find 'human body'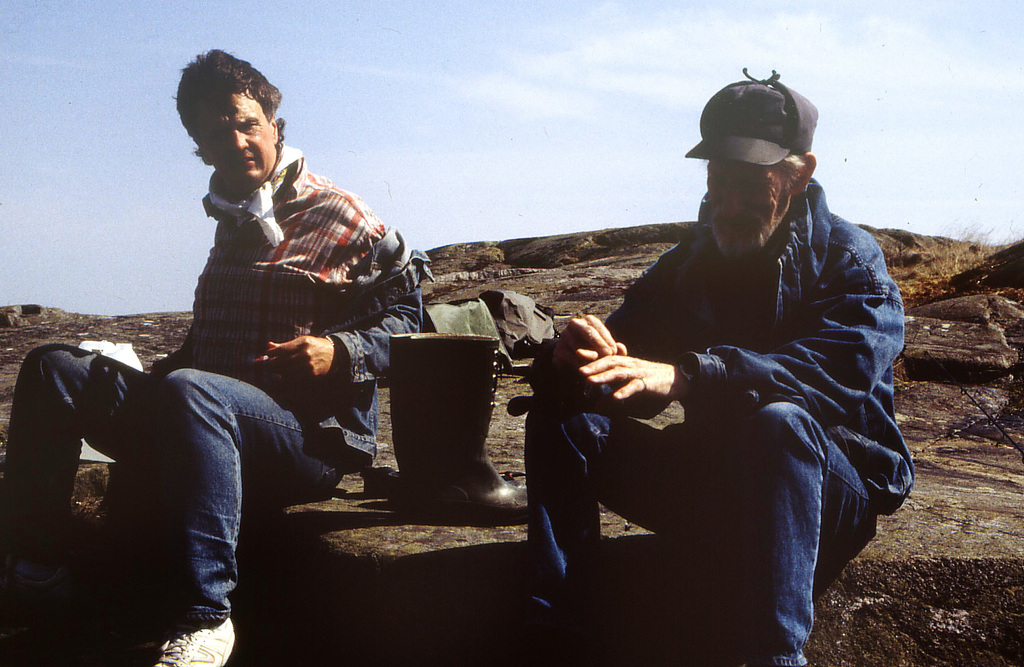
[547,136,883,641]
